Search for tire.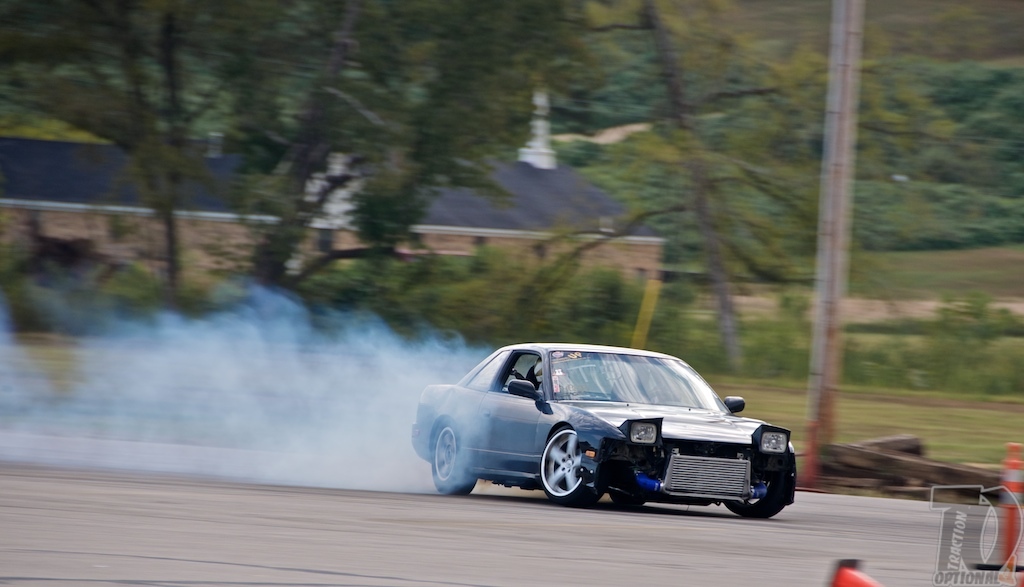
Found at region(541, 425, 601, 509).
